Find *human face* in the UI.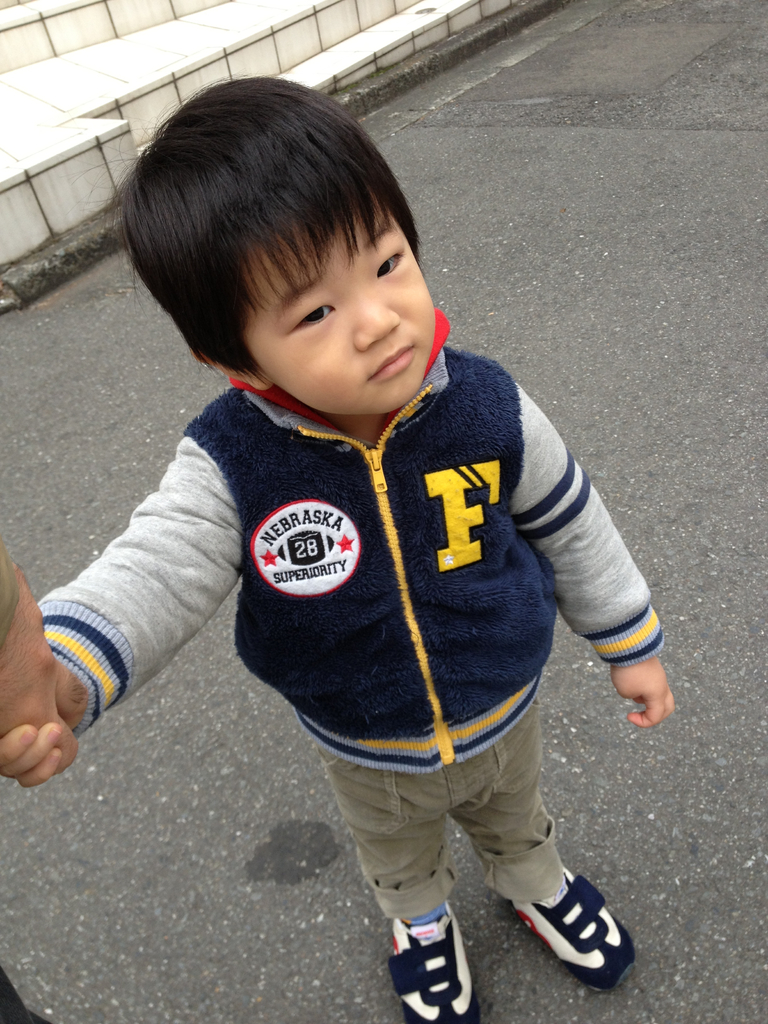
UI element at Rect(242, 163, 434, 415).
